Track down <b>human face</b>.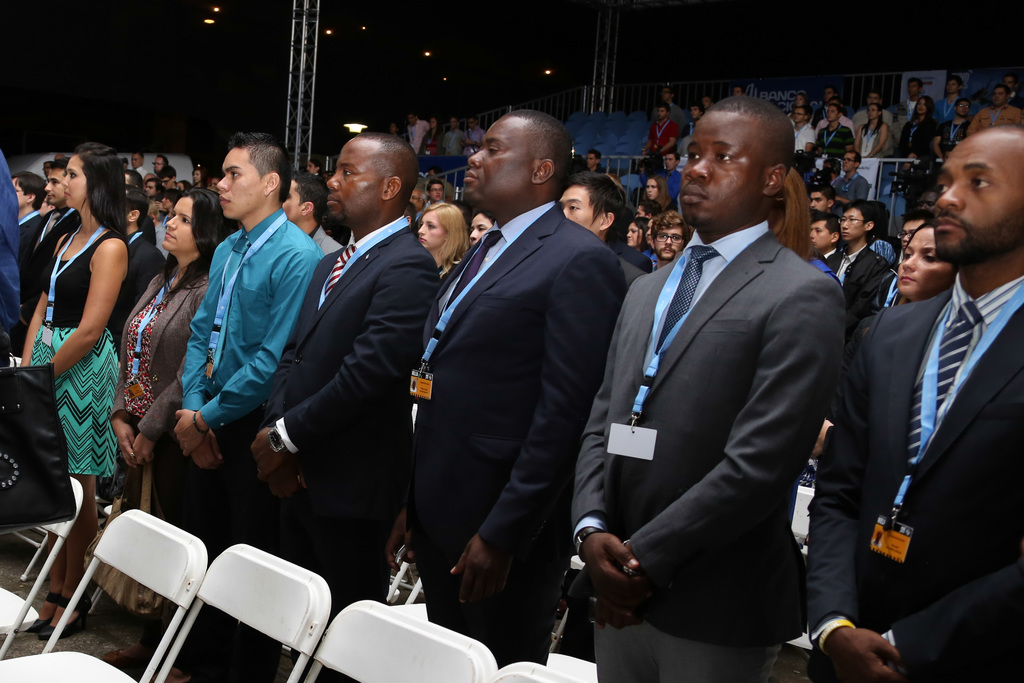
Tracked to left=862, top=106, right=881, bottom=120.
